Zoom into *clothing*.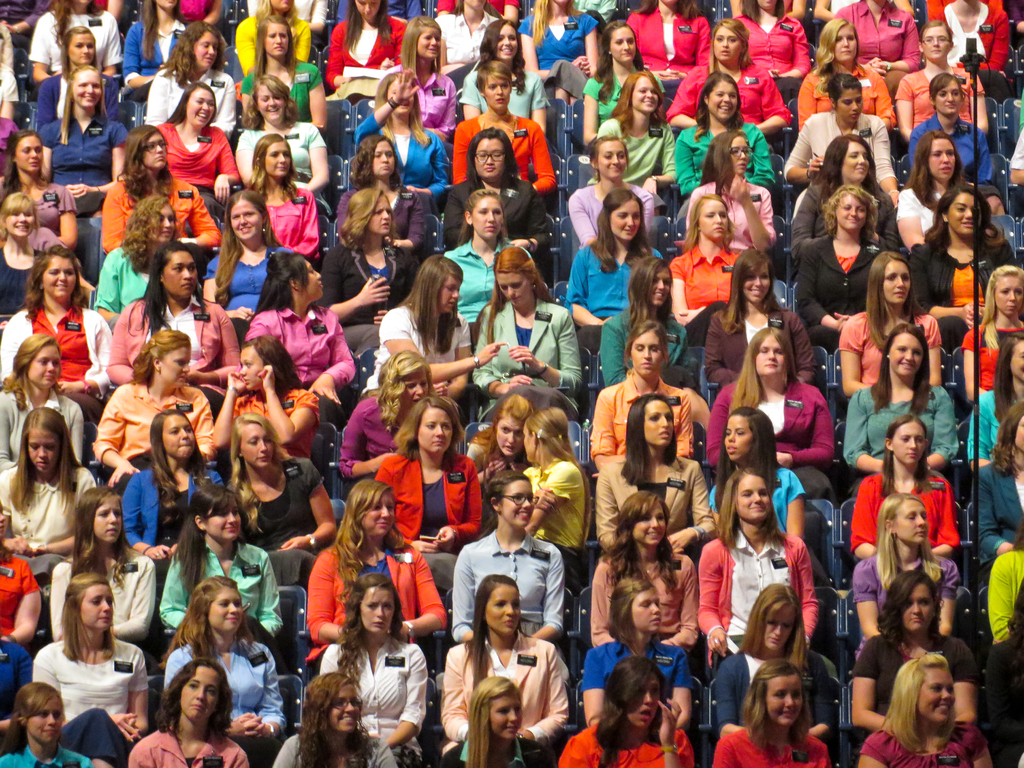
Zoom target: [39,69,142,122].
